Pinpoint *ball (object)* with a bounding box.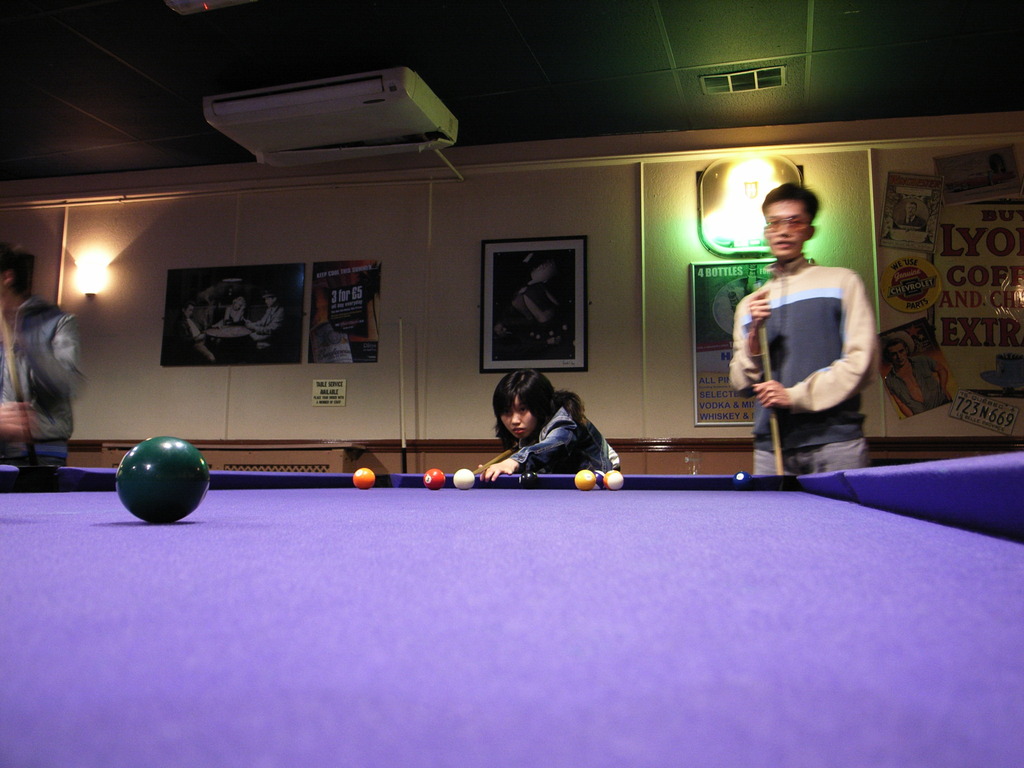
x1=455 y1=467 x2=474 y2=486.
